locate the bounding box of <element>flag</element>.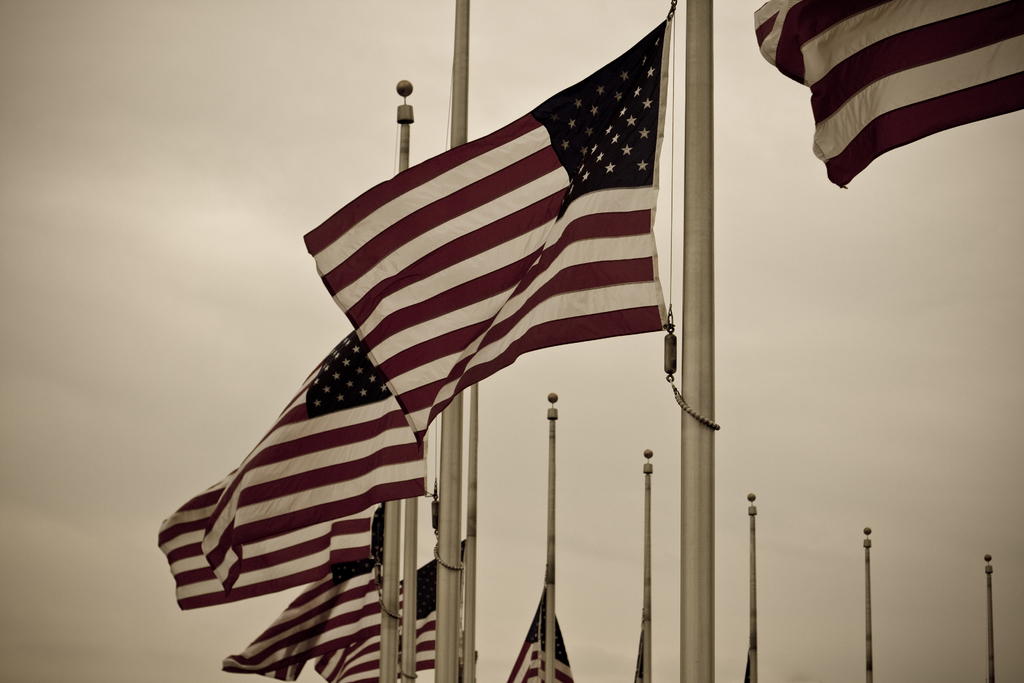
Bounding box: BBox(301, 12, 675, 444).
